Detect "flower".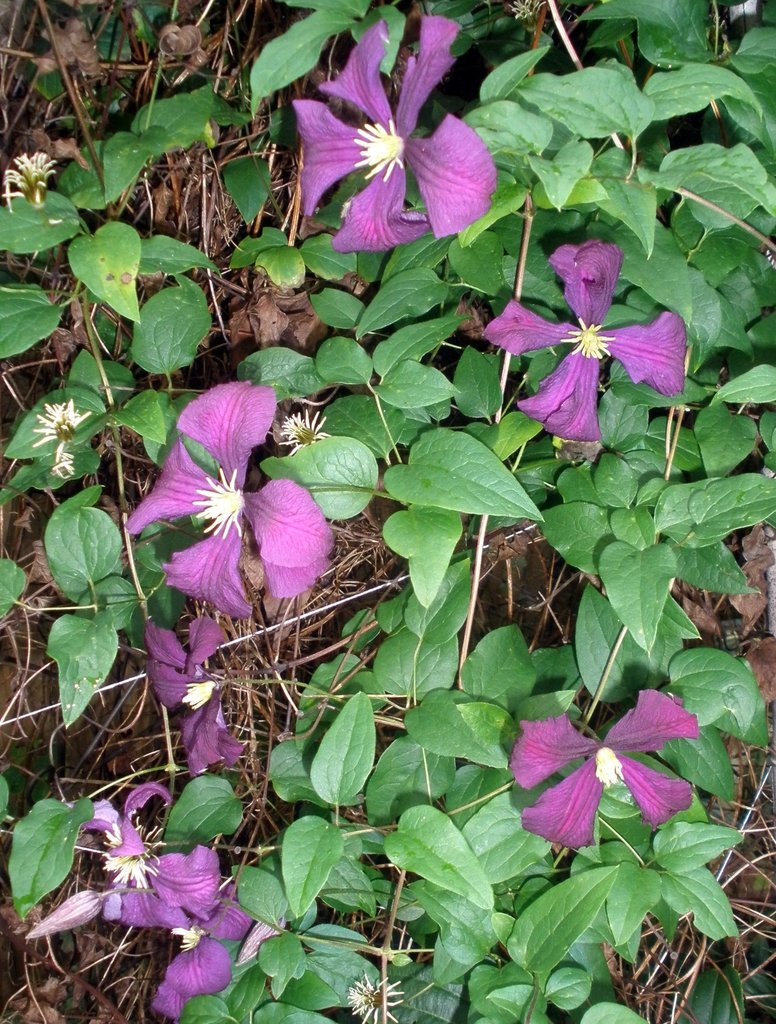
Detected at bbox=(474, 236, 686, 444).
